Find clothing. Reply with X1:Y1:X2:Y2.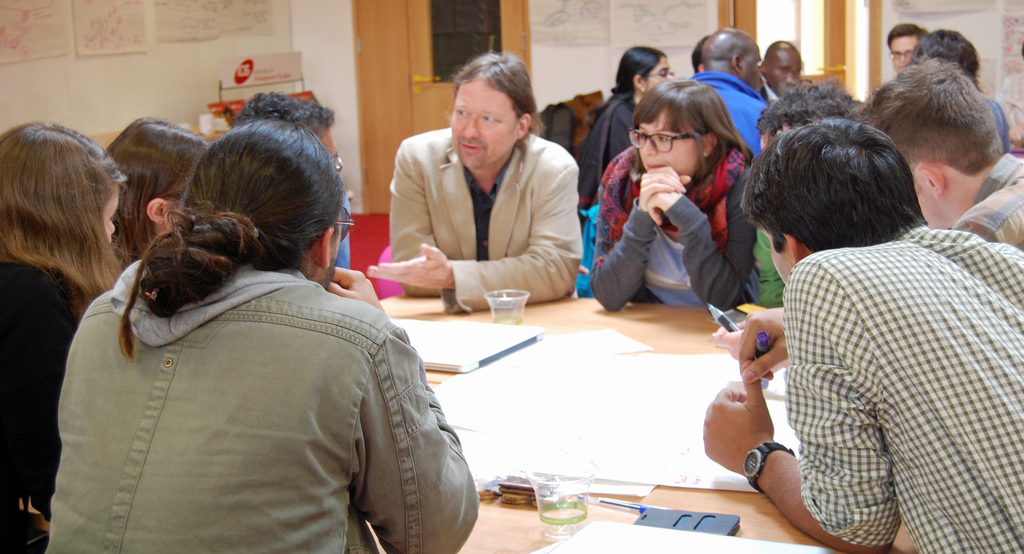
45:255:481:553.
